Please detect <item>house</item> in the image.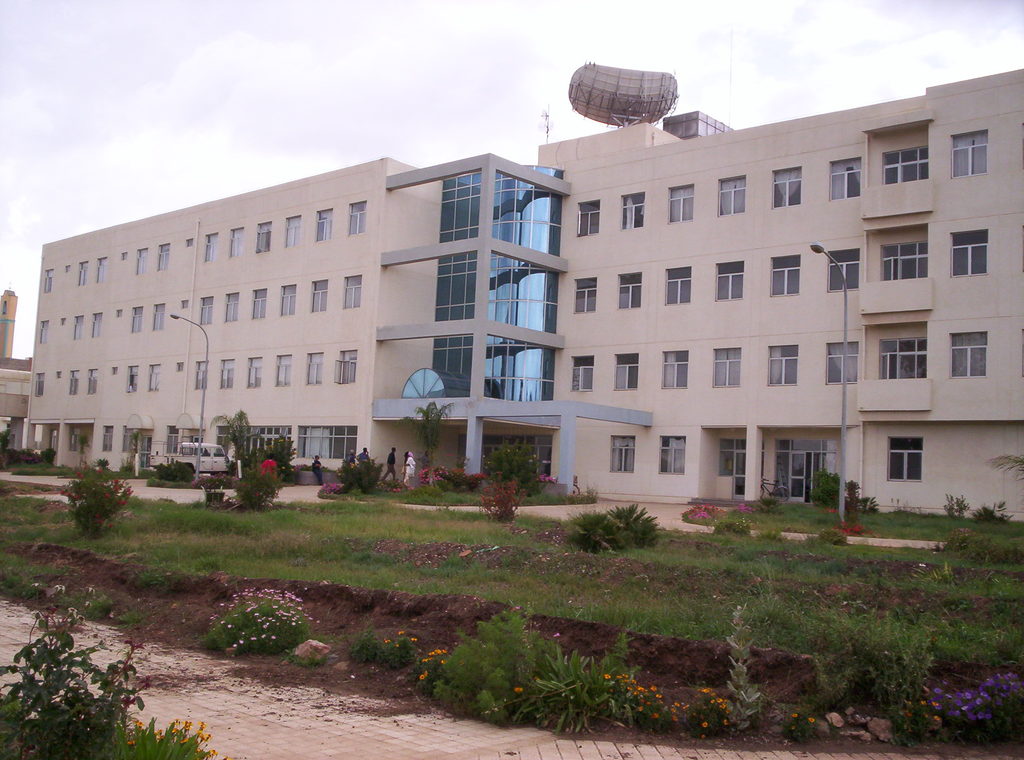
bbox=[0, 287, 35, 453].
